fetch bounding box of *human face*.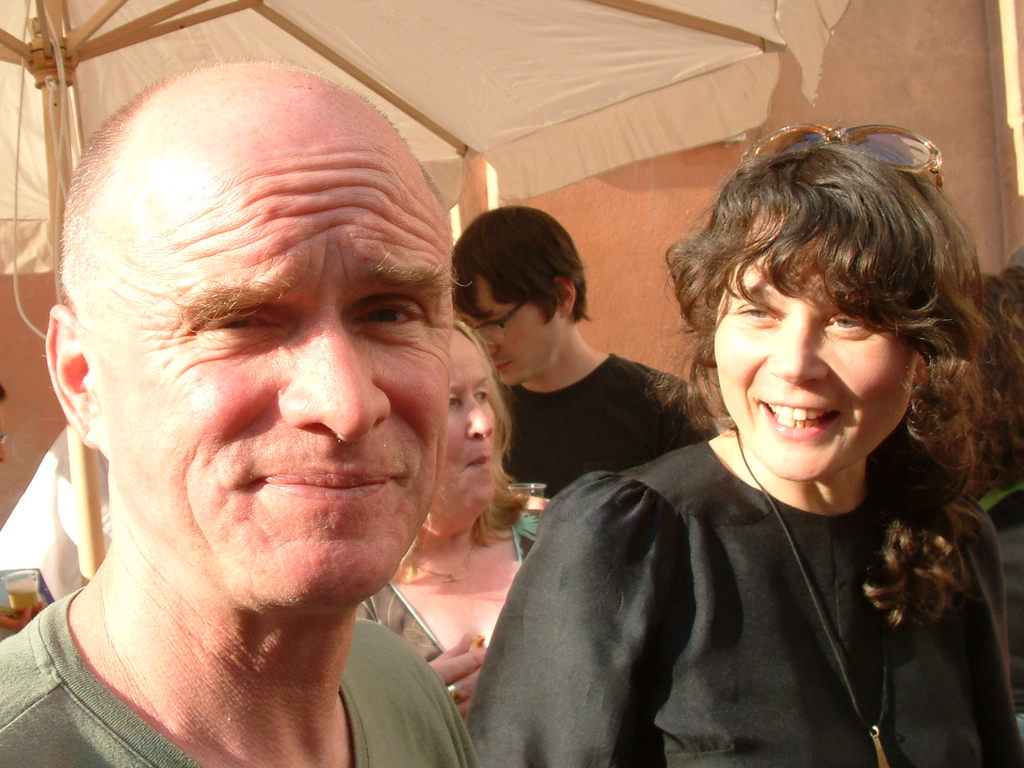
Bbox: detection(84, 140, 460, 614).
